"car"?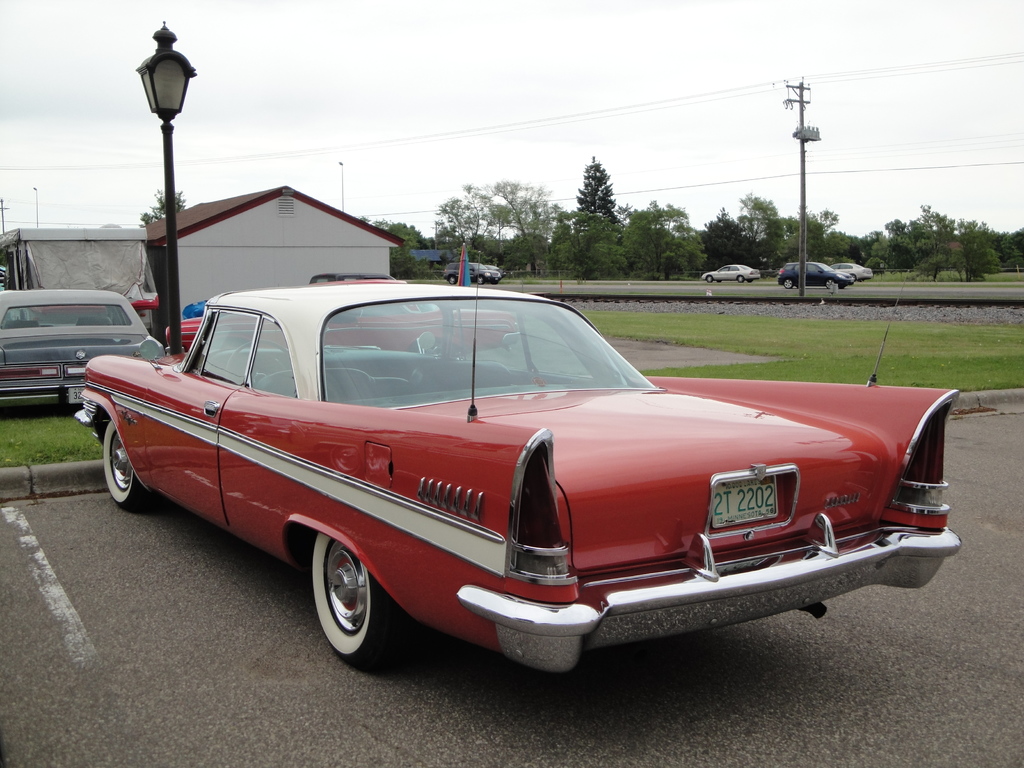
<box>701,262,758,280</box>
